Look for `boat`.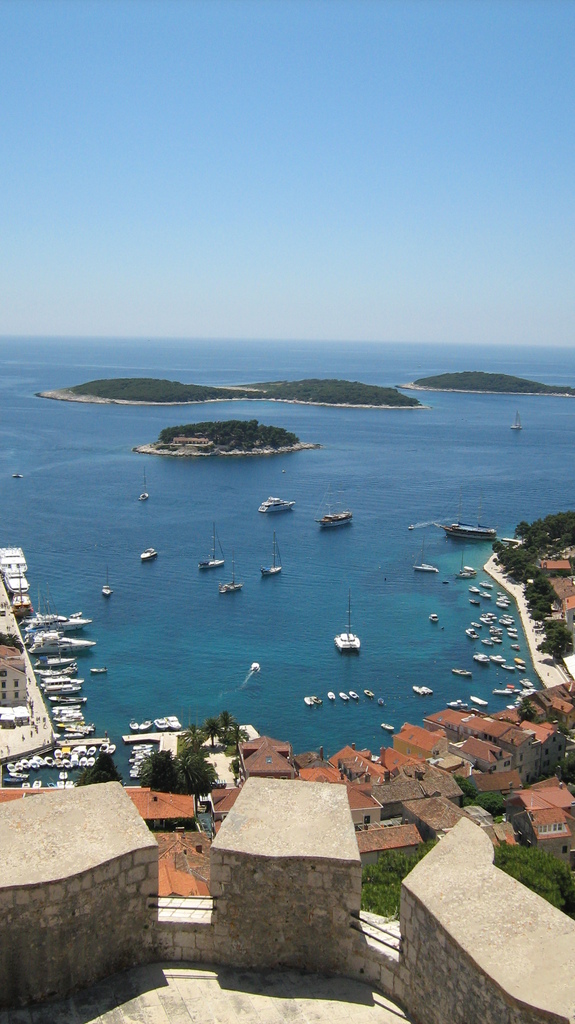
Found: left=492, top=630, right=497, bottom=637.
